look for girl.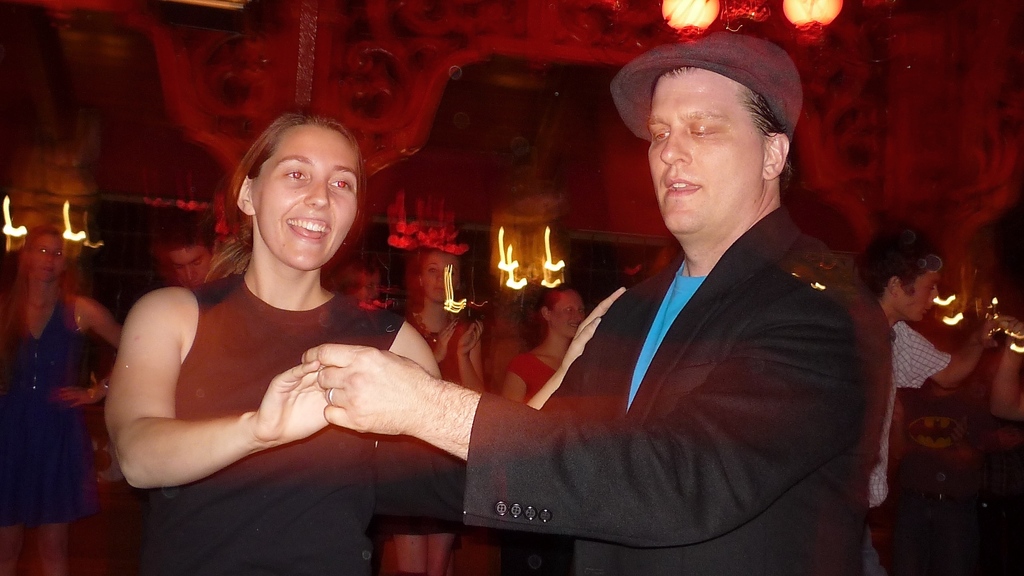
Found: box=[95, 112, 455, 575].
